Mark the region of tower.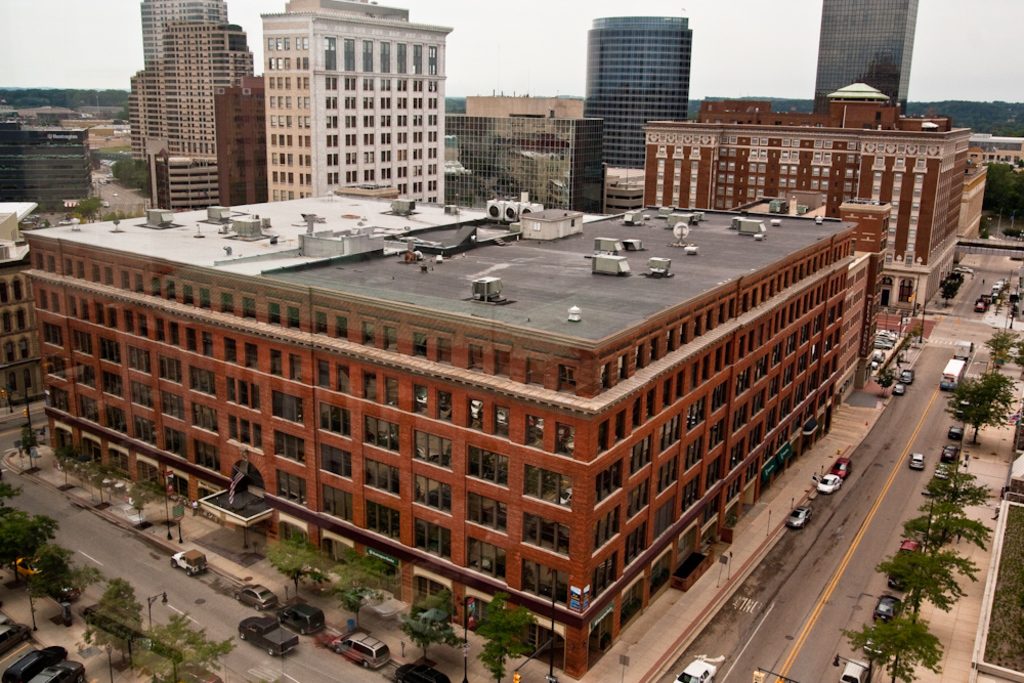
Region: (121,6,265,180).
